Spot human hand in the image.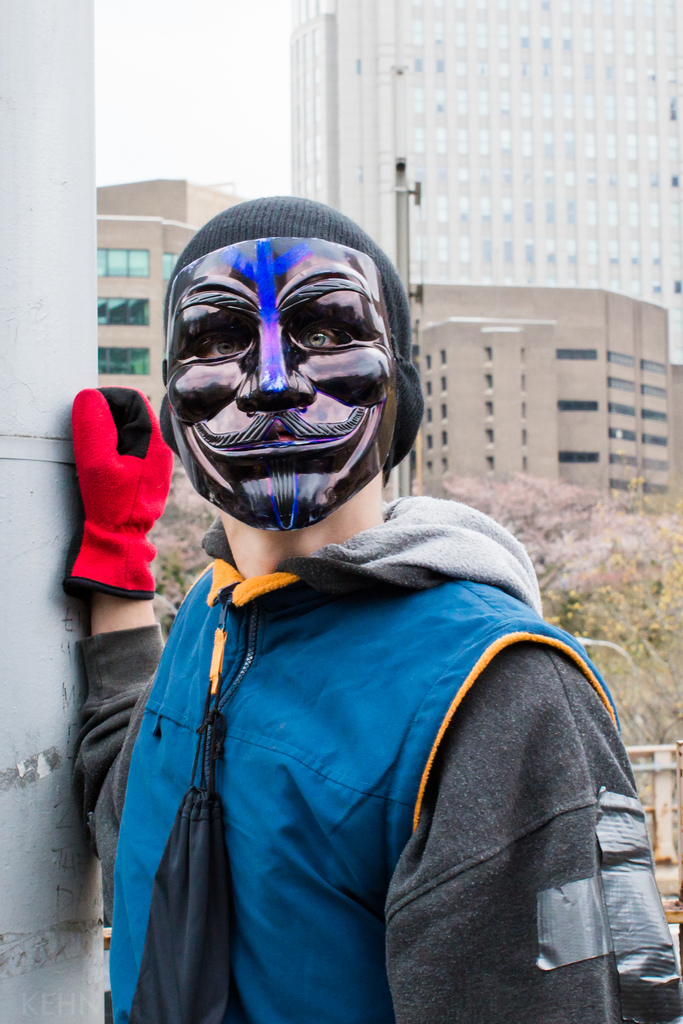
human hand found at 63, 380, 173, 604.
